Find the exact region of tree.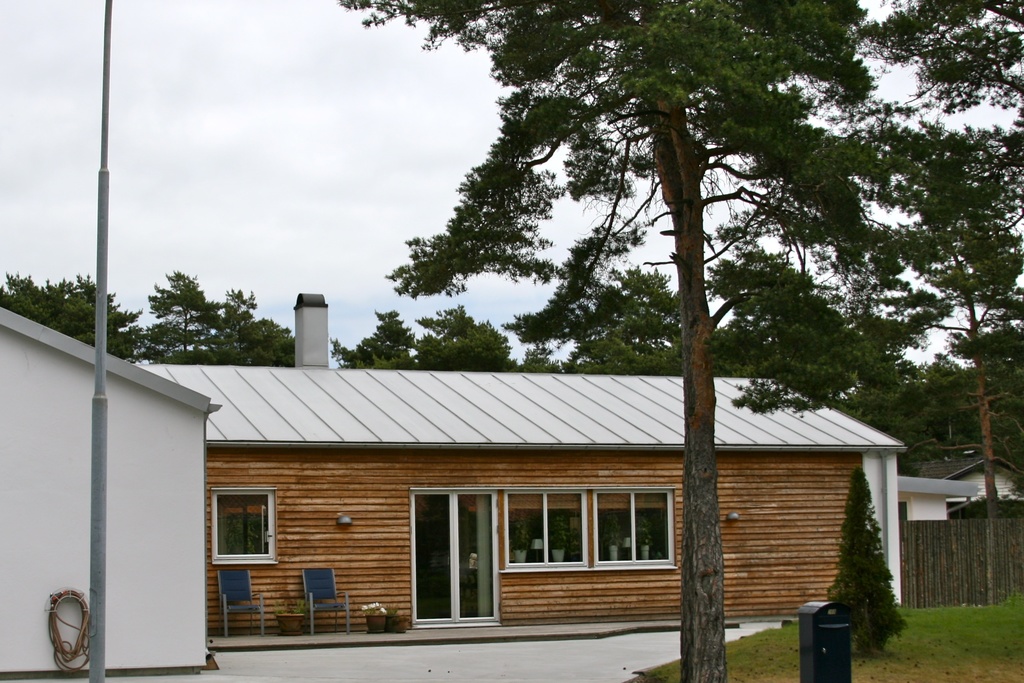
Exact region: (left=836, top=479, right=919, bottom=655).
